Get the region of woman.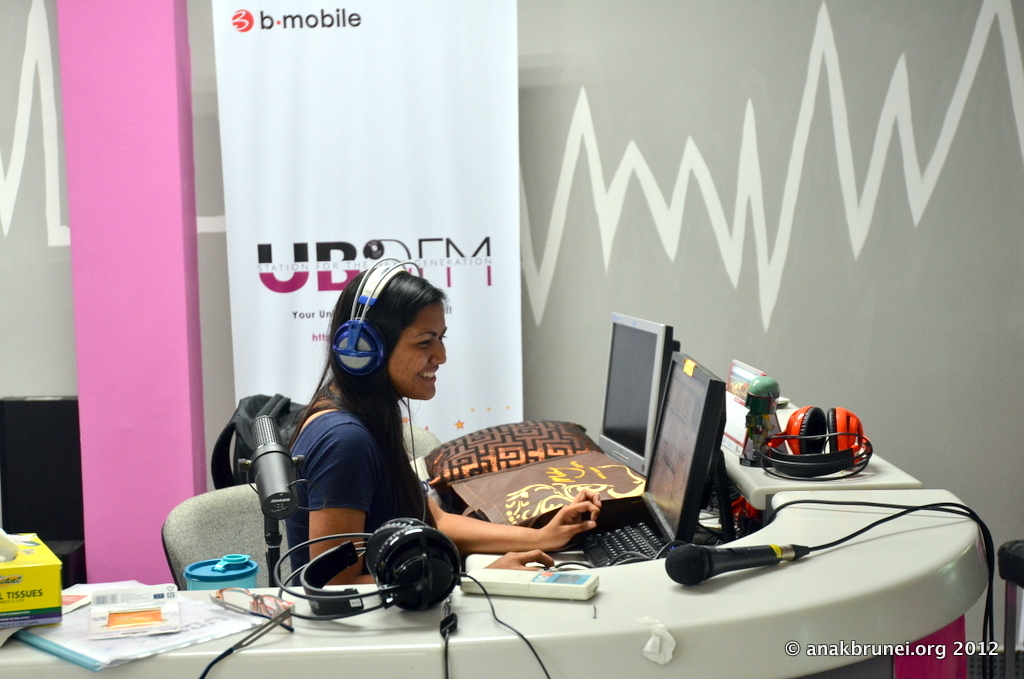
<region>294, 261, 594, 582</region>.
